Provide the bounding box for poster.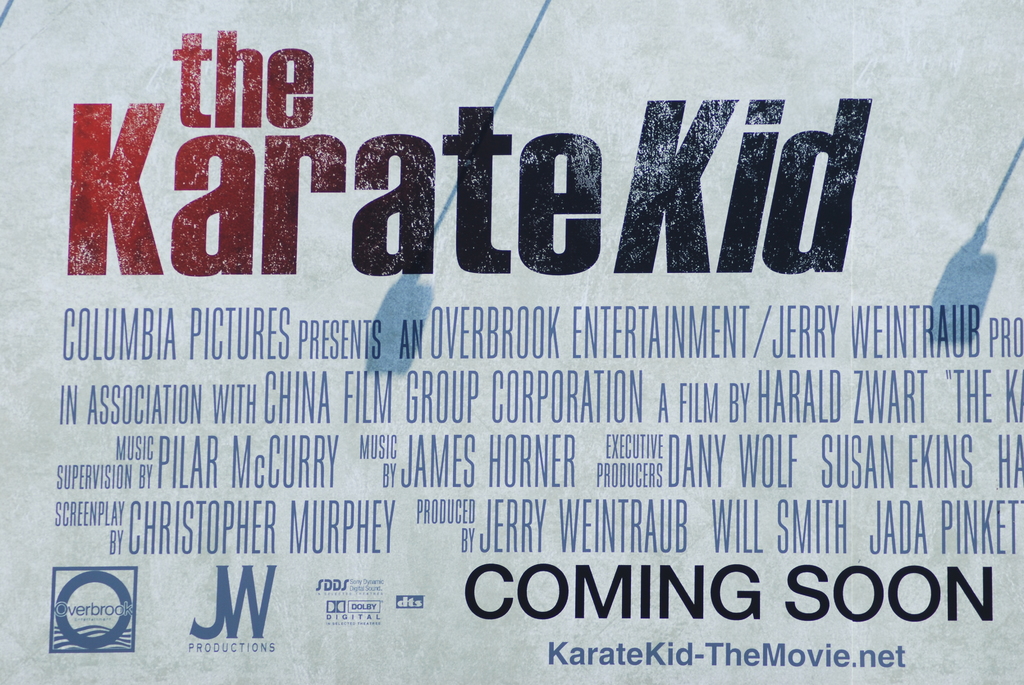
0,0,1023,682.
